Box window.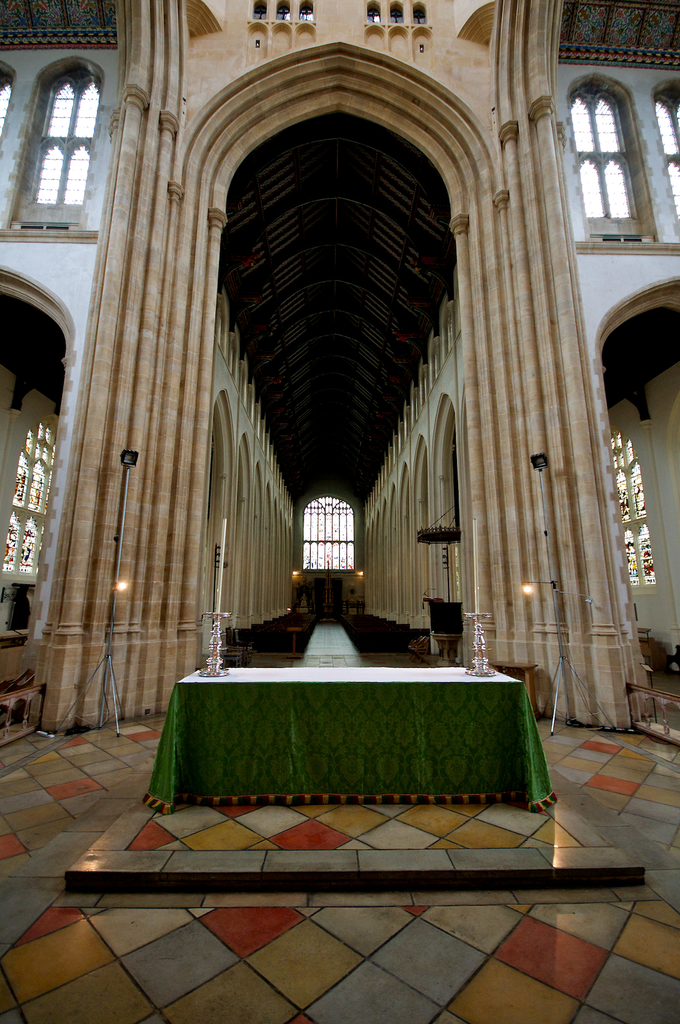
14:68:119:232.
